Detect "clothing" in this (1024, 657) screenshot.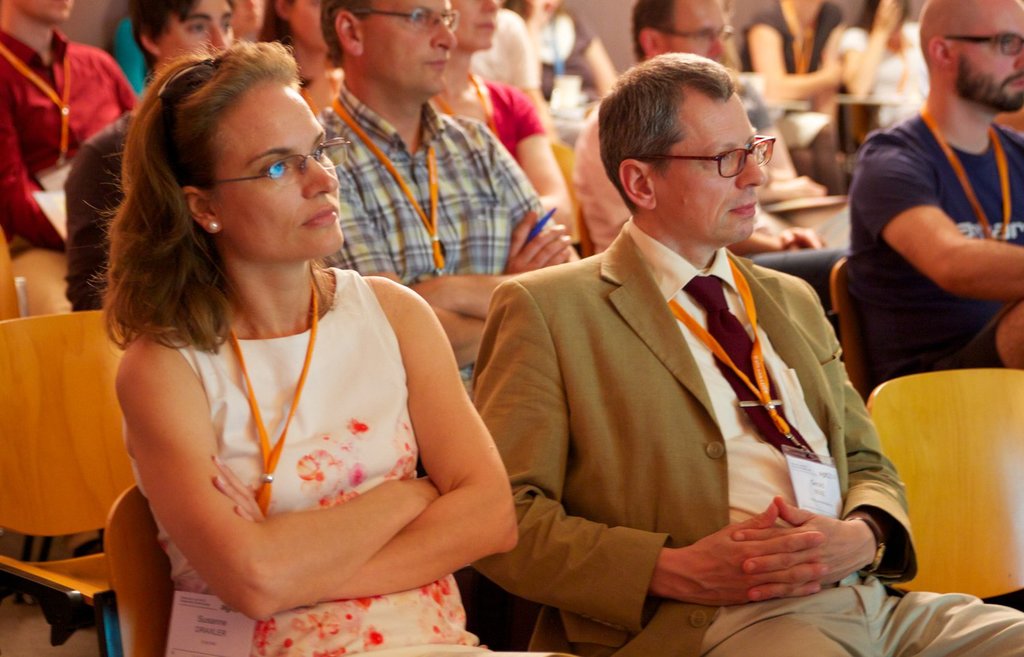
Detection: bbox(854, 113, 1023, 409).
